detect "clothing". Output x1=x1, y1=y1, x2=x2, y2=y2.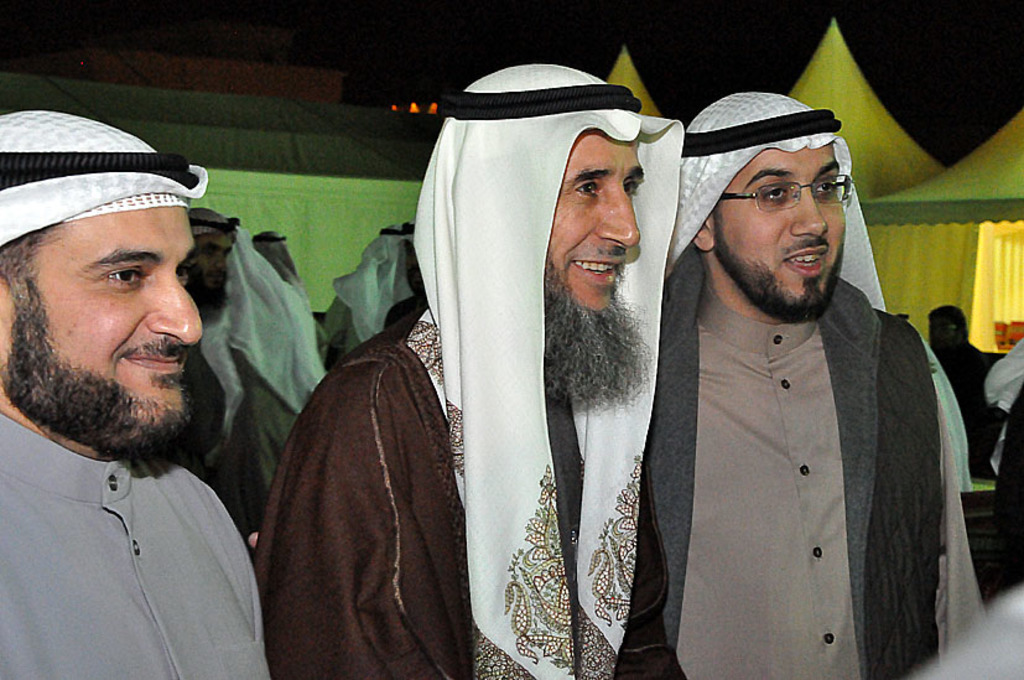
x1=983, y1=333, x2=1023, y2=590.
